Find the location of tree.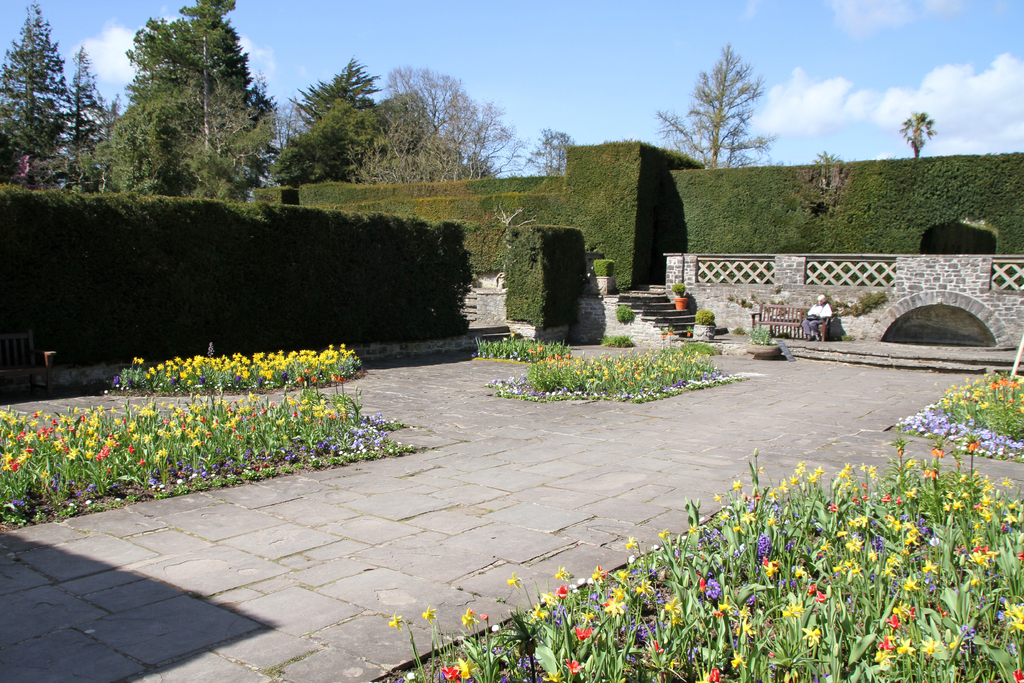
Location: [x1=655, y1=40, x2=775, y2=167].
